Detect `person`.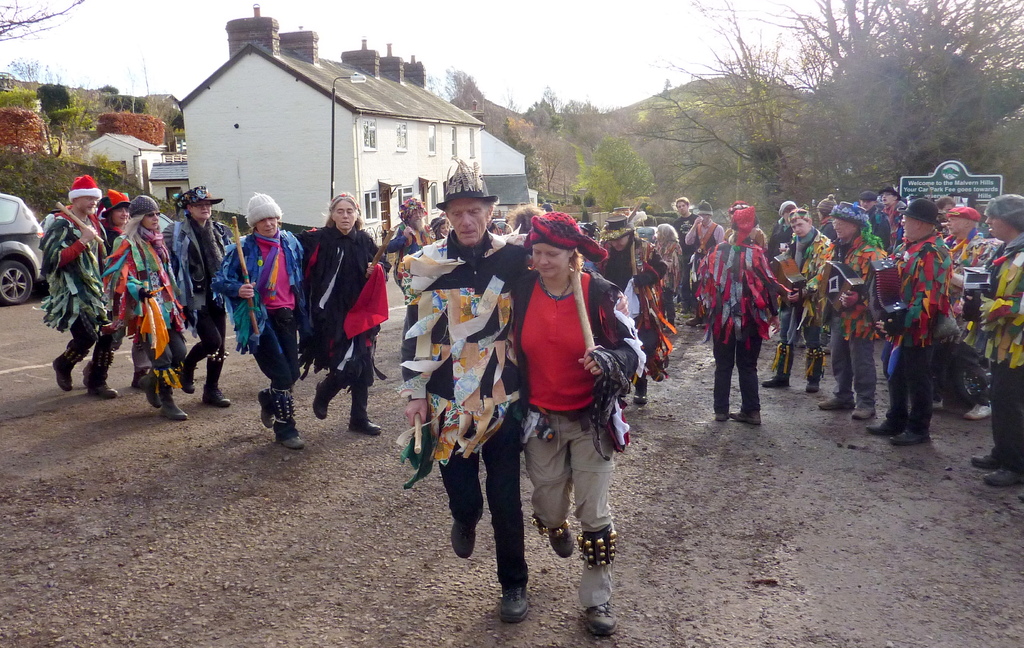
Detected at (left=223, top=183, right=294, bottom=449).
